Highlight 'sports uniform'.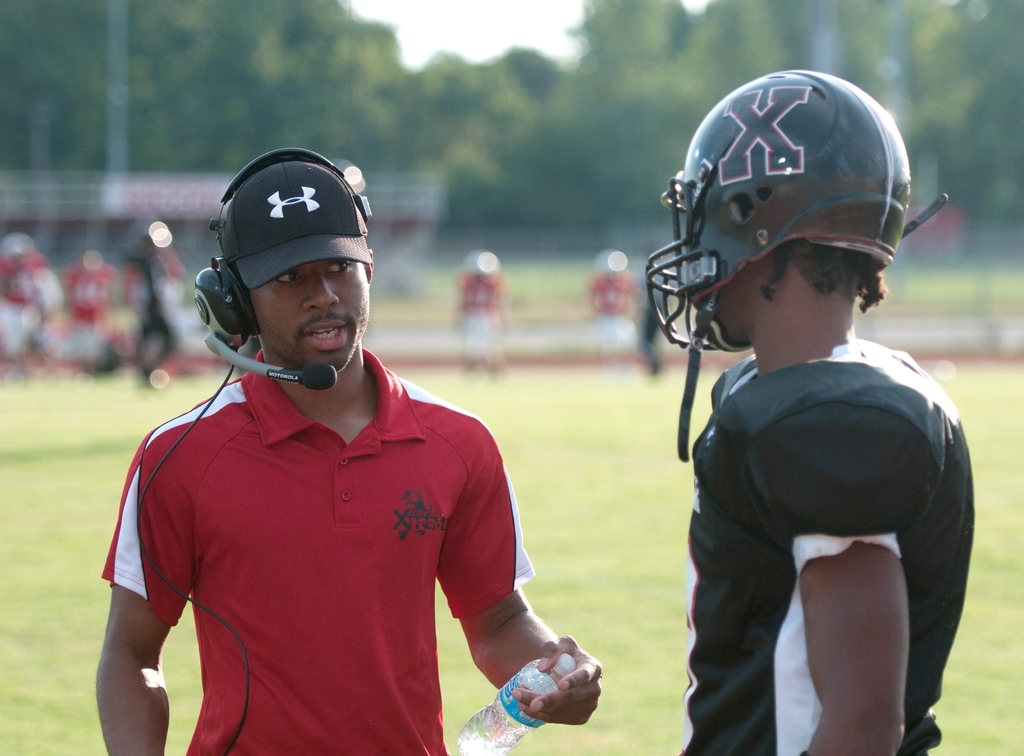
Highlighted region: [left=86, top=339, right=529, bottom=755].
